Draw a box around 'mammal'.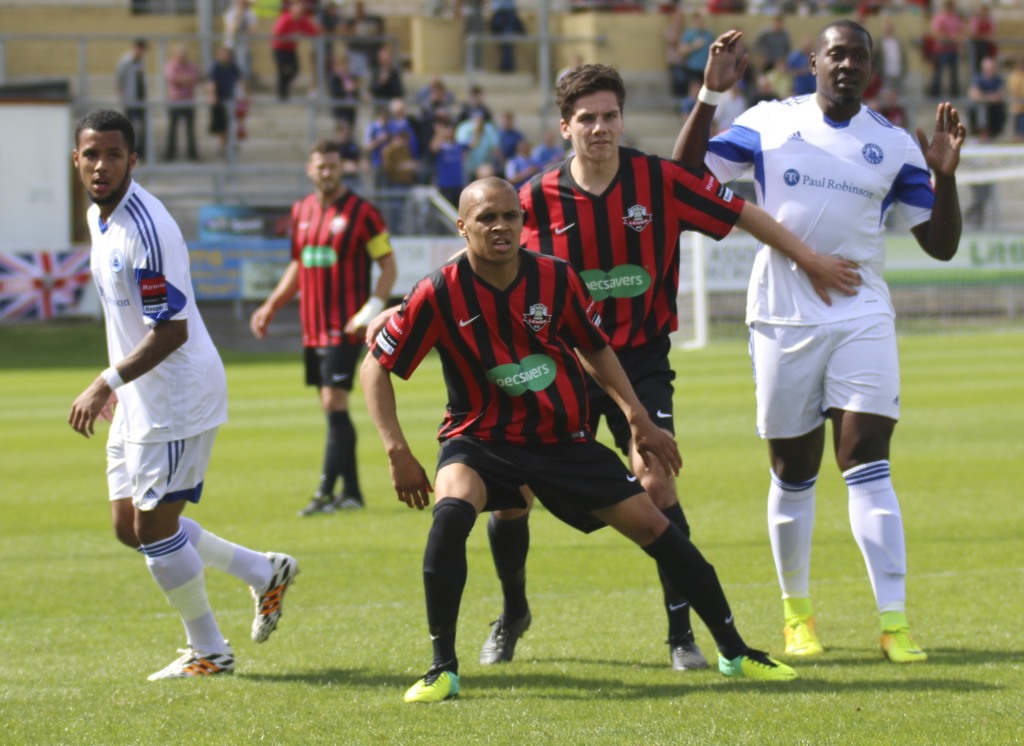
{"left": 67, "top": 109, "right": 302, "bottom": 679}.
